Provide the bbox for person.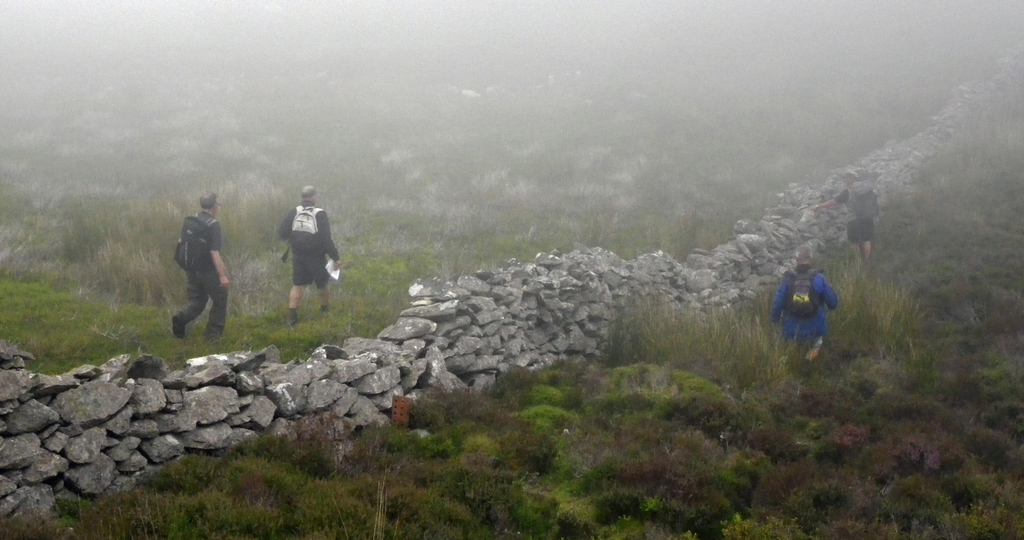
172,193,235,347.
